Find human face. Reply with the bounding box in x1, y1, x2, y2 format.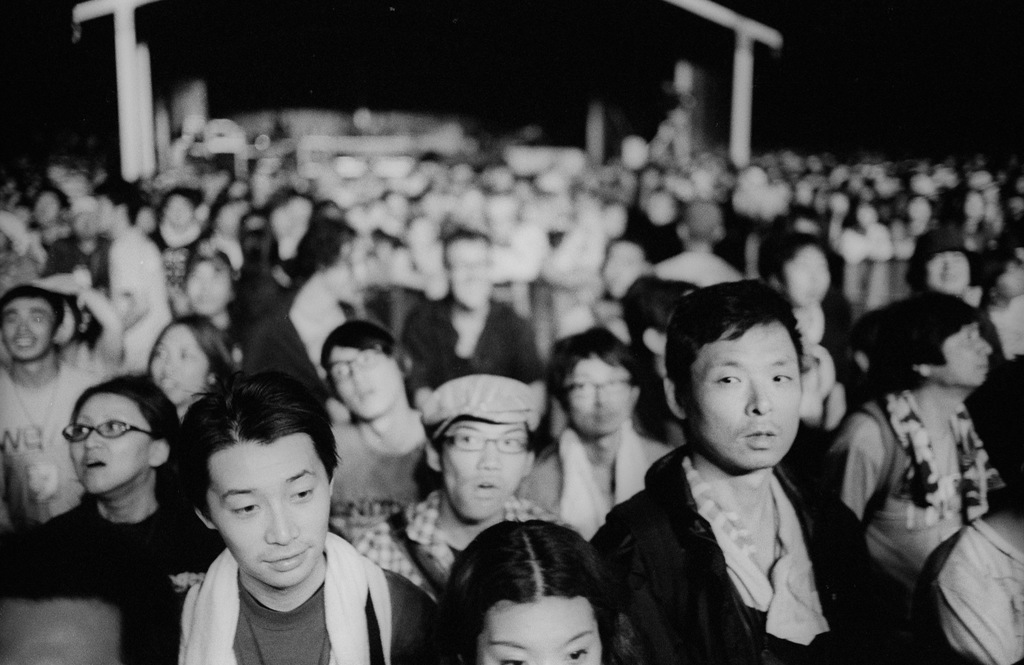
458, 411, 527, 522.
